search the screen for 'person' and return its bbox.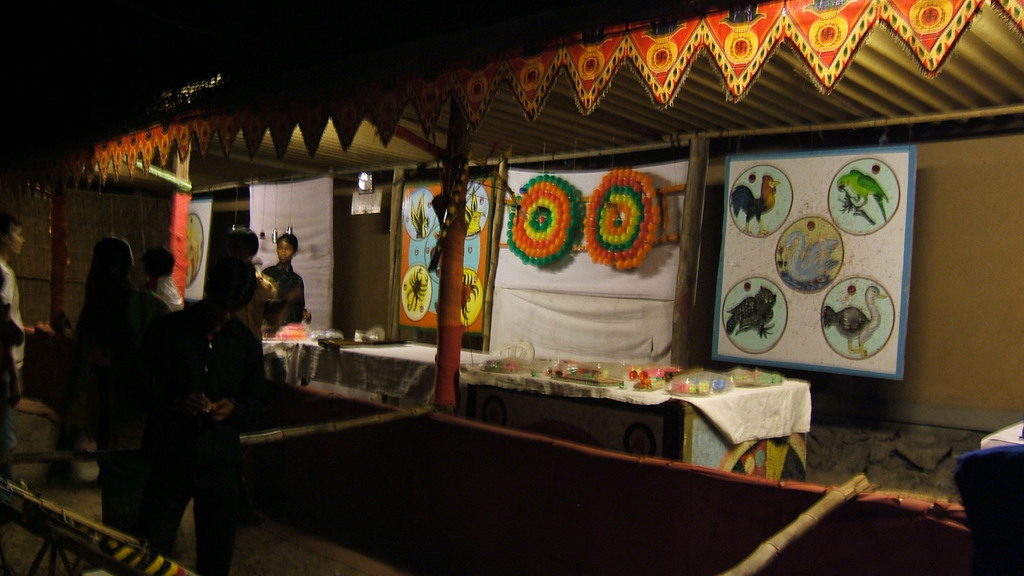
Found: select_region(0, 213, 48, 404).
